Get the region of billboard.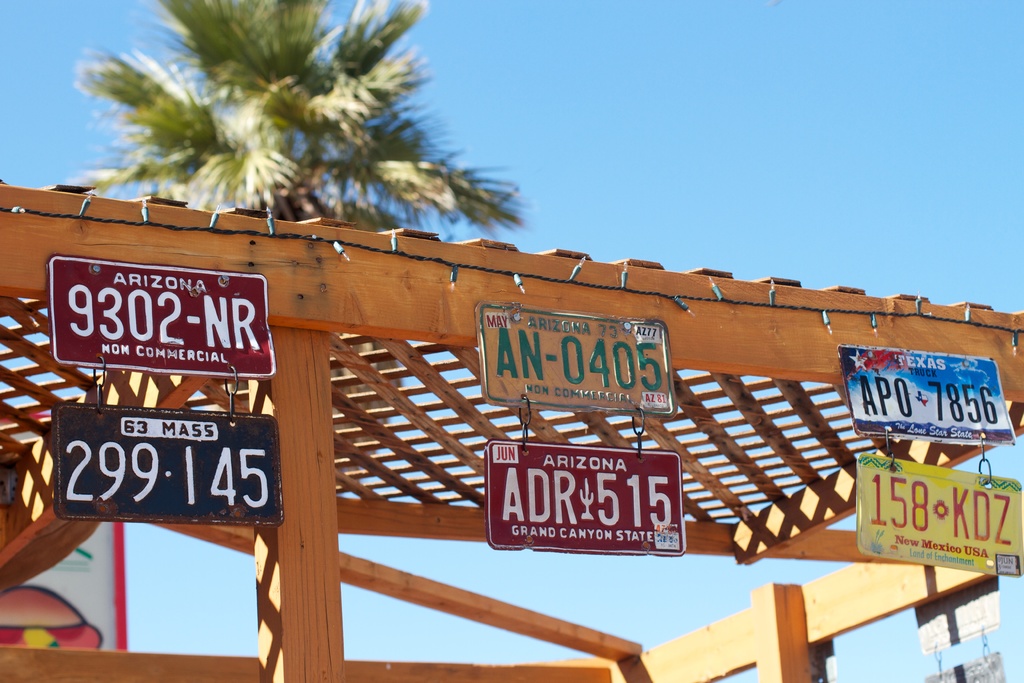
{"x1": 854, "y1": 451, "x2": 1023, "y2": 579}.
